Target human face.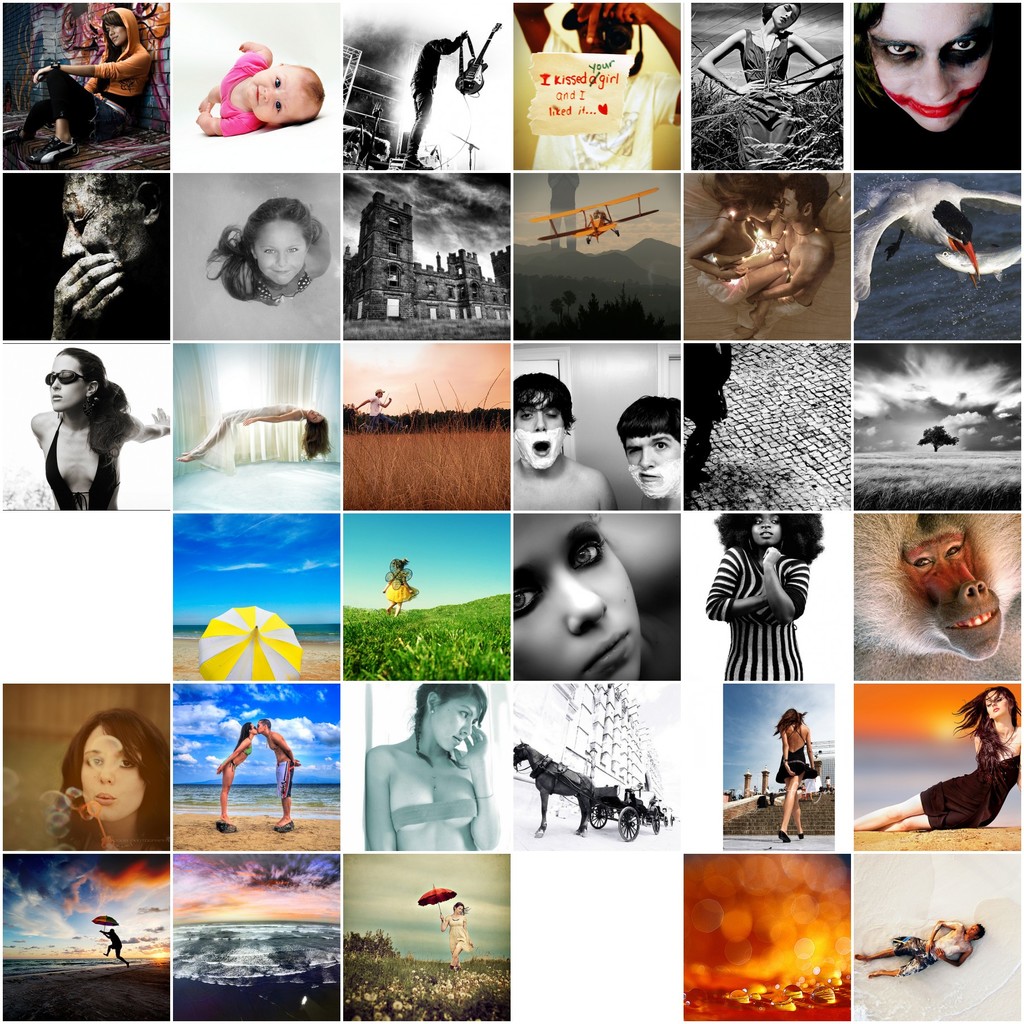
Target region: <bbox>451, 899, 461, 915</bbox>.
